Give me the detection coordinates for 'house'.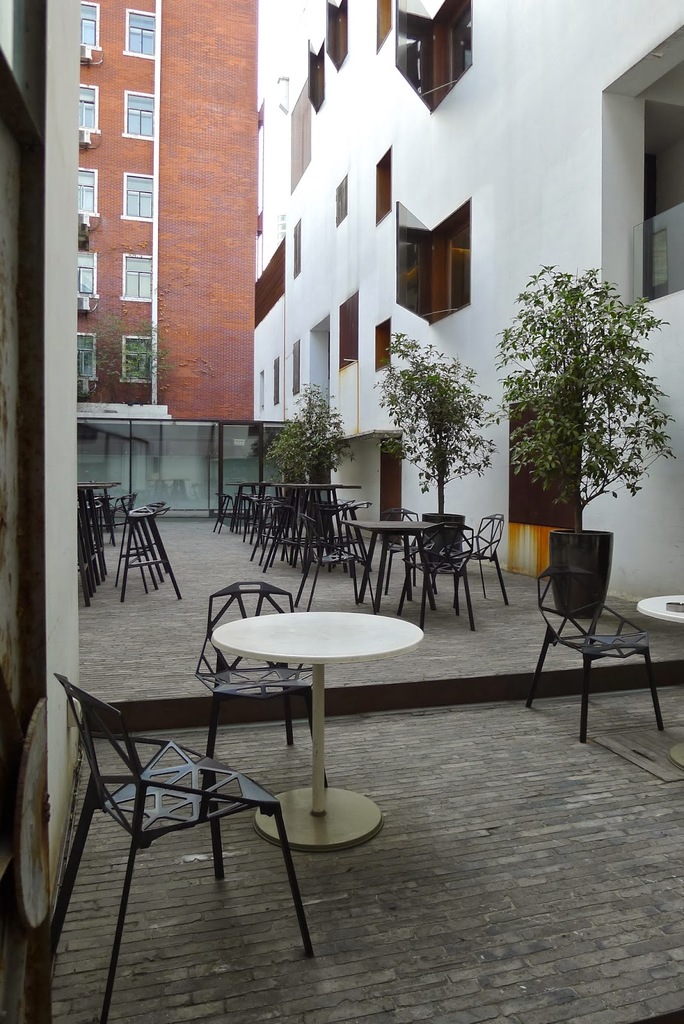
crop(257, 0, 683, 605).
